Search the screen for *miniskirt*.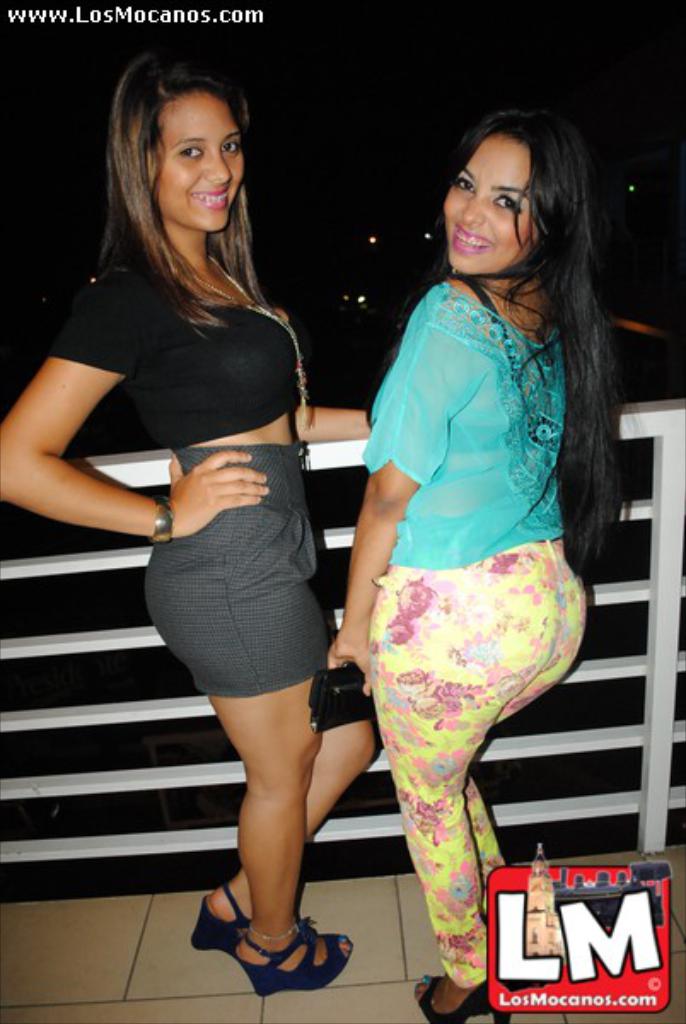
Found at [143, 447, 334, 708].
